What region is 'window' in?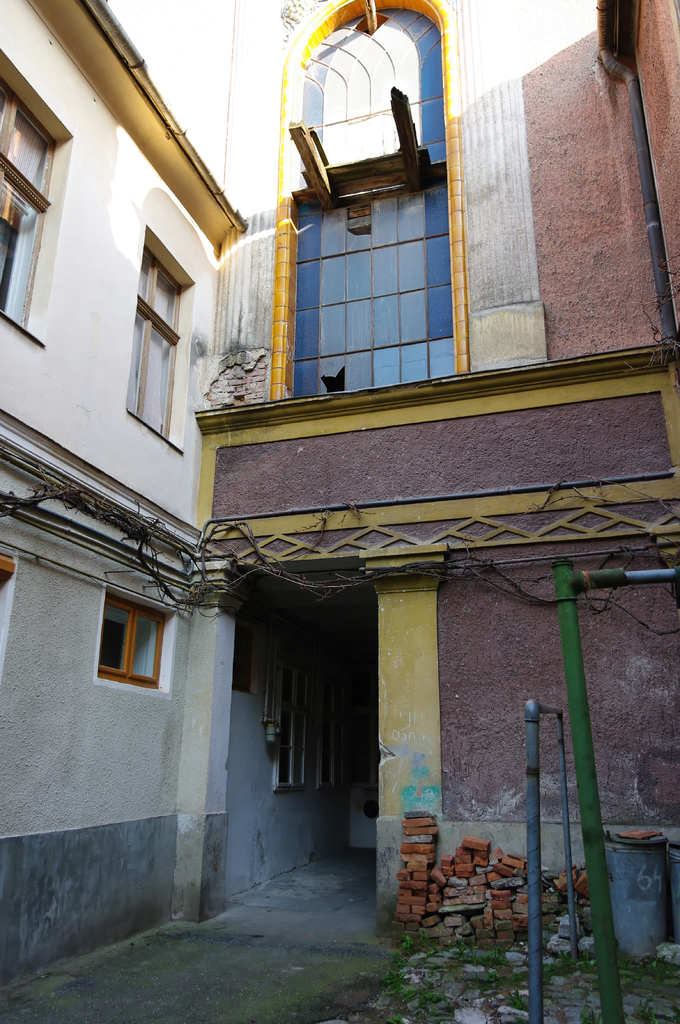
{"x1": 98, "y1": 584, "x2": 168, "y2": 692}.
